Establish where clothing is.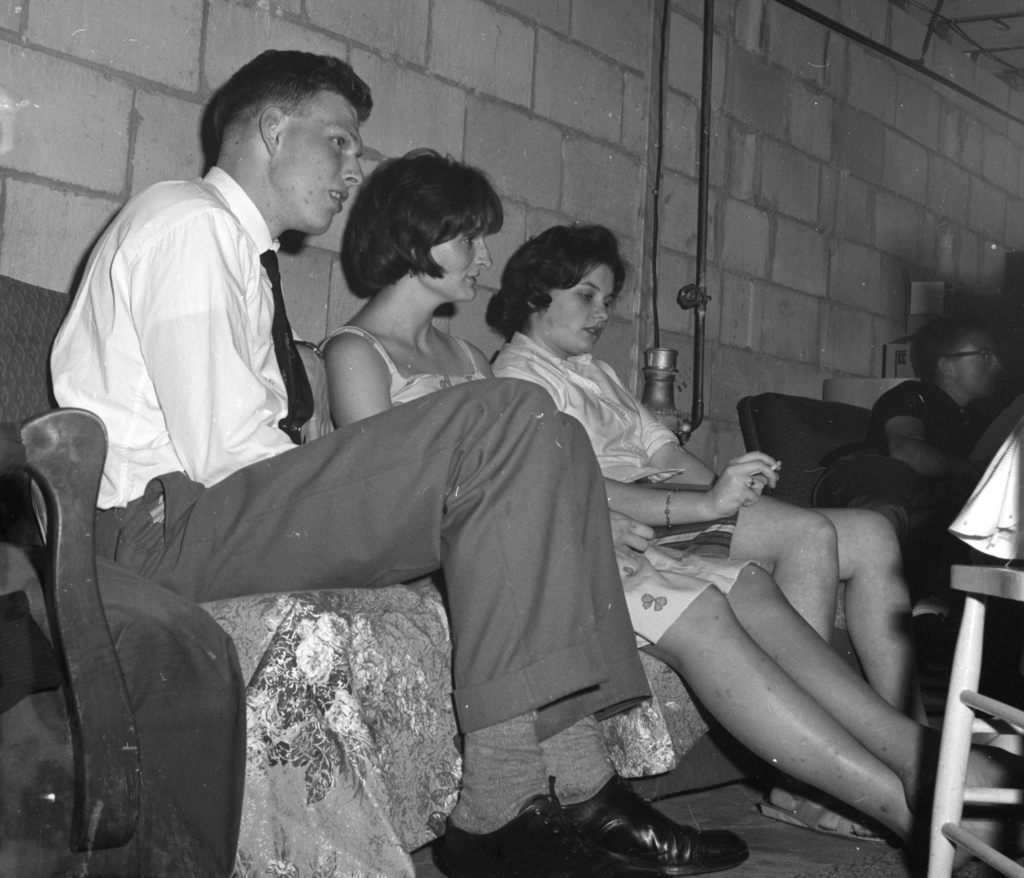
Established at bbox(509, 321, 769, 556).
